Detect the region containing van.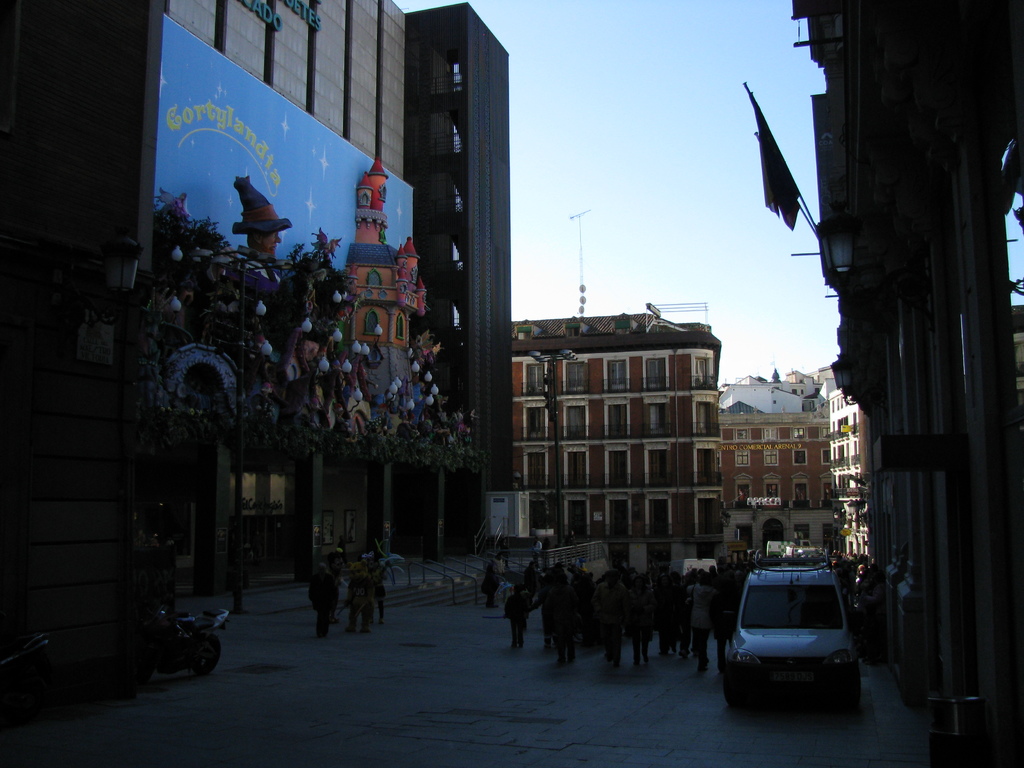
rect(724, 564, 861, 708).
